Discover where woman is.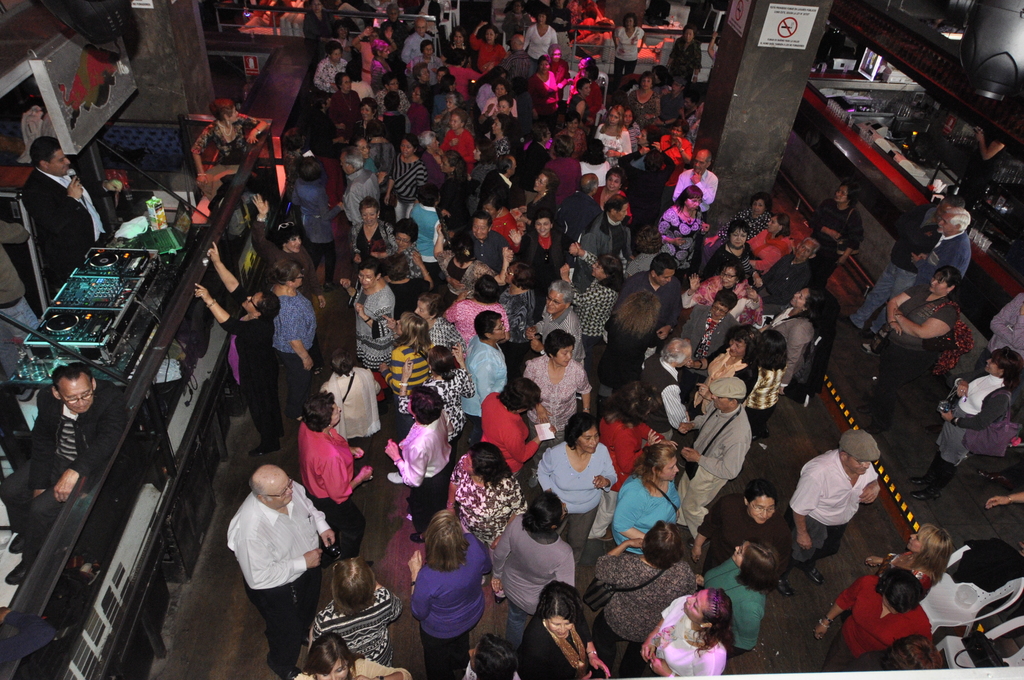
Discovered at 591, 172, 636, 220.
